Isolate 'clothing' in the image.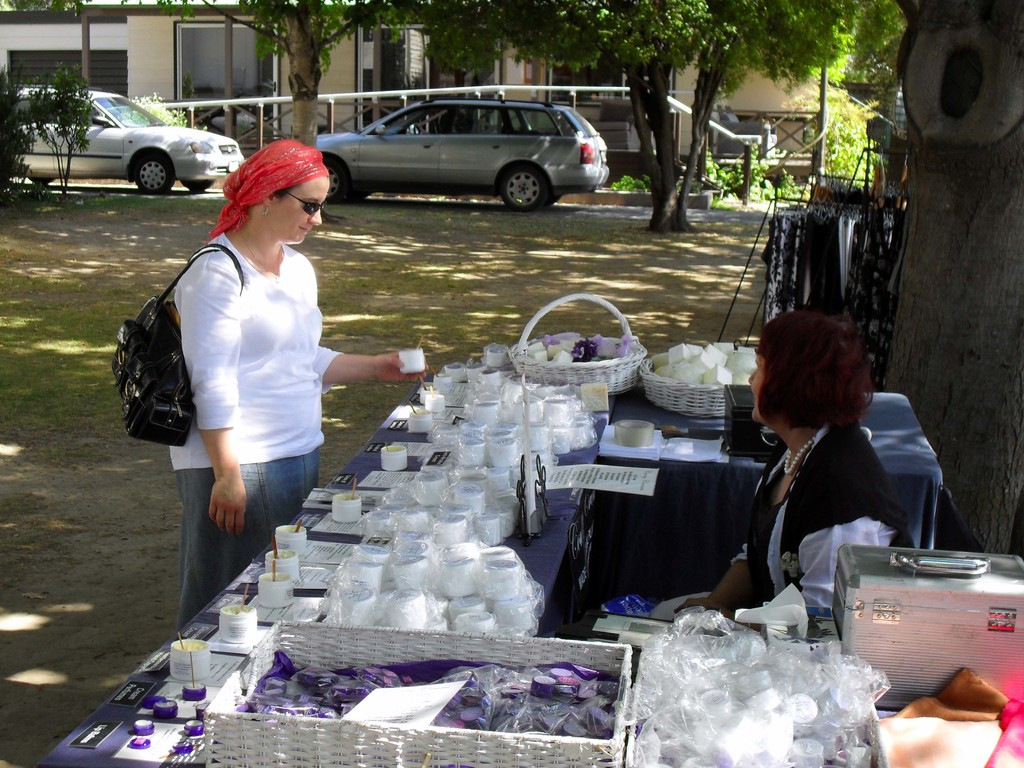
Isolated region: detection(151, 188, 344, 529).
